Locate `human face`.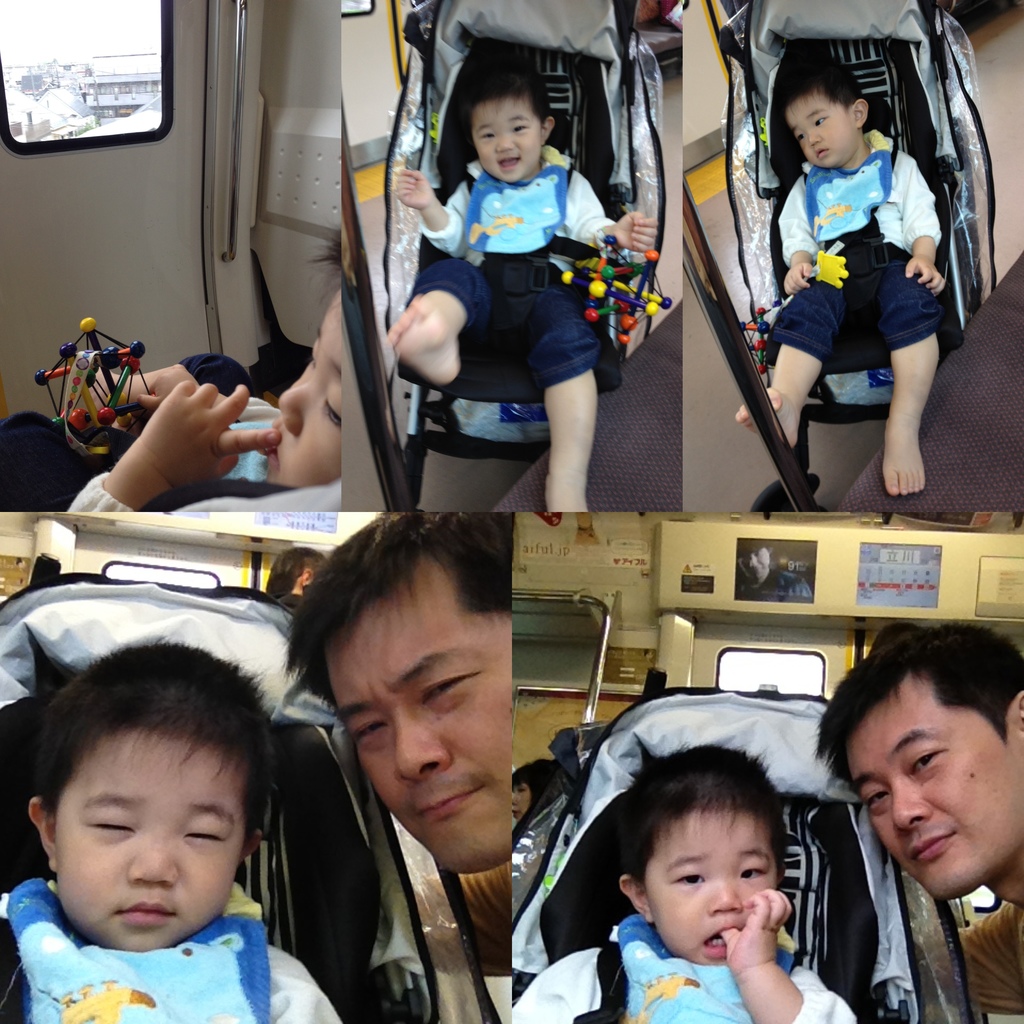
Bounding box: [left=264, top=286, right=348, bottom=486].
